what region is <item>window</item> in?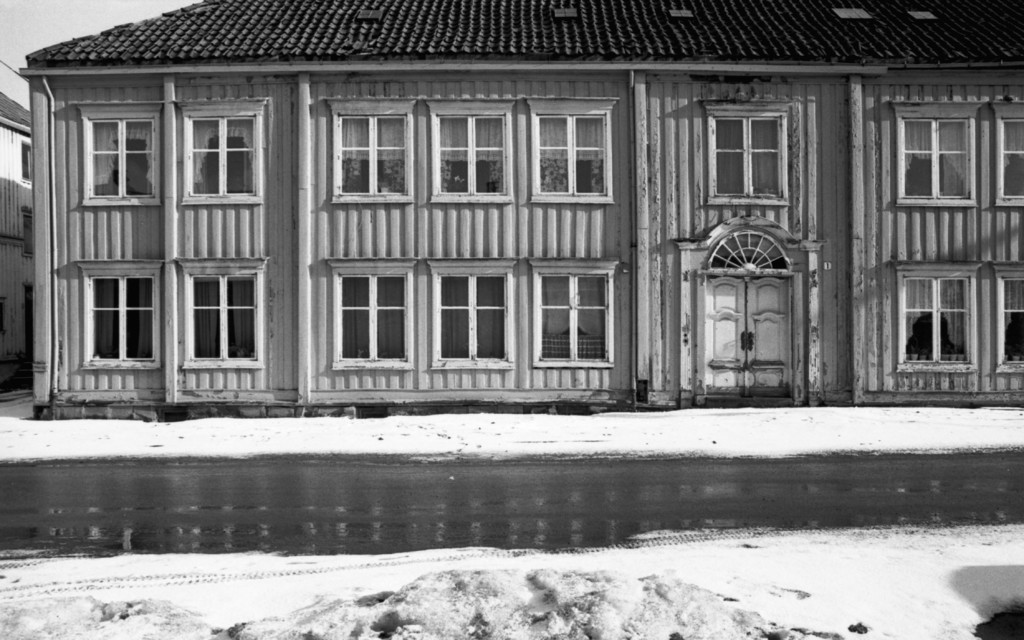
rect(904, 245, 994, 373).
